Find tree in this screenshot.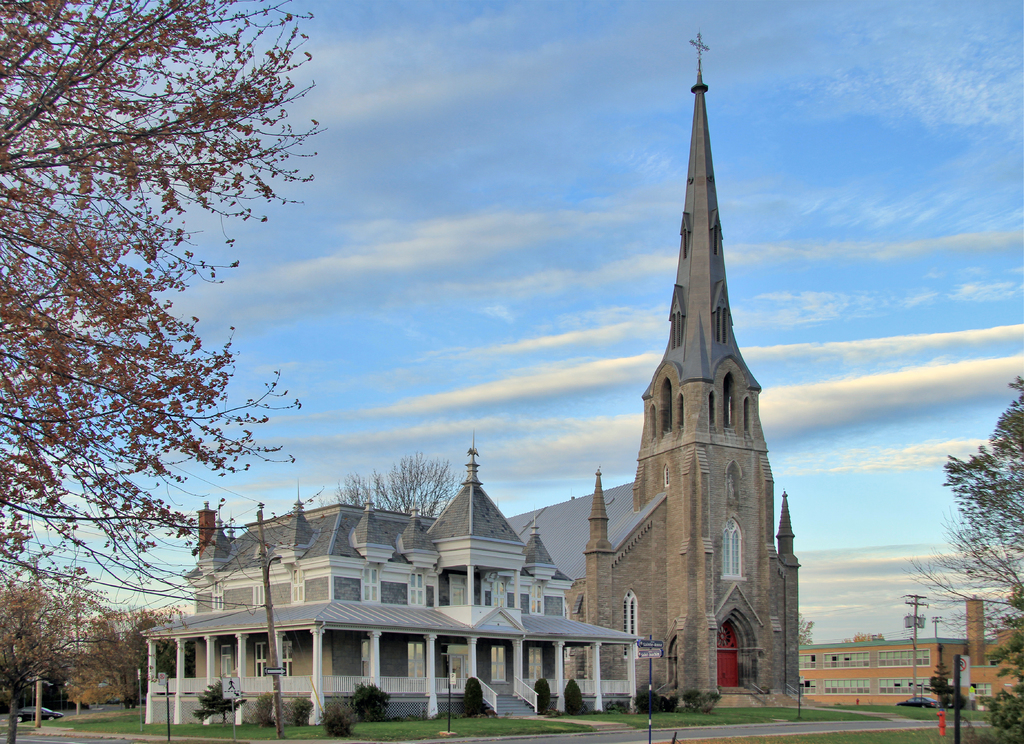
The bounding box for tree is rect(797, 615, 820, 645).
